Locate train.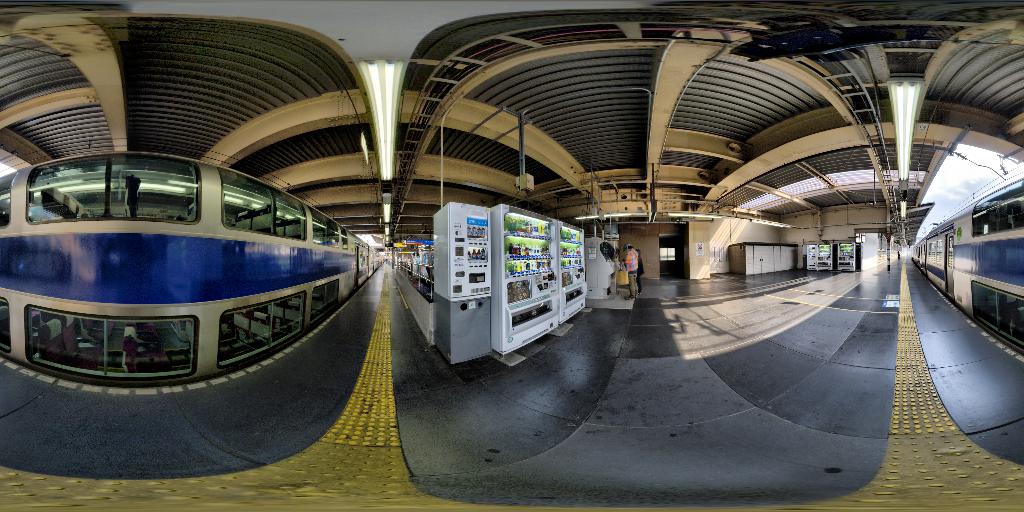
Bounding box: box=[909, 171, 1023, 355].
